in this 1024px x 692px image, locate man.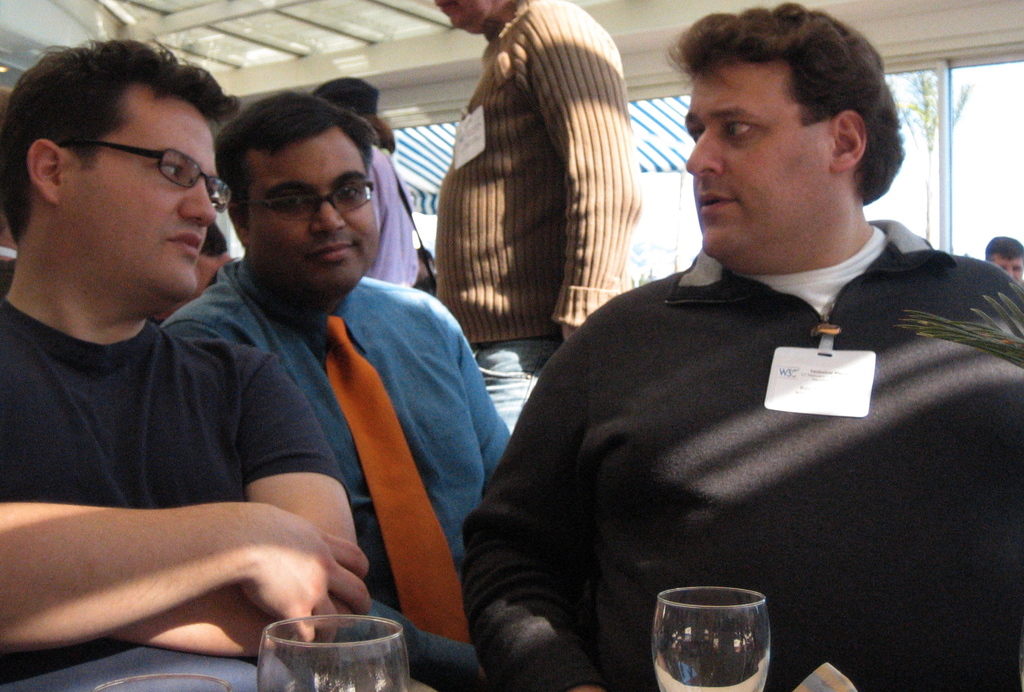
Bounding box: bbox(0, 39, 368, 691).
